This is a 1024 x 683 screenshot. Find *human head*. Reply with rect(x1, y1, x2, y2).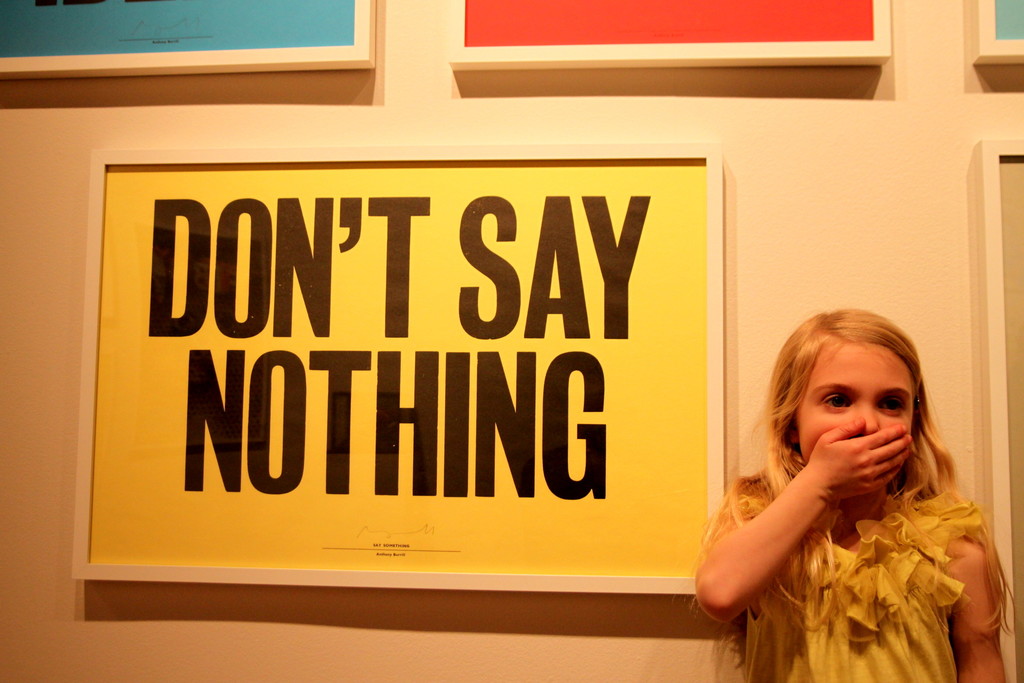
rect(771, 309, 945, 500).
